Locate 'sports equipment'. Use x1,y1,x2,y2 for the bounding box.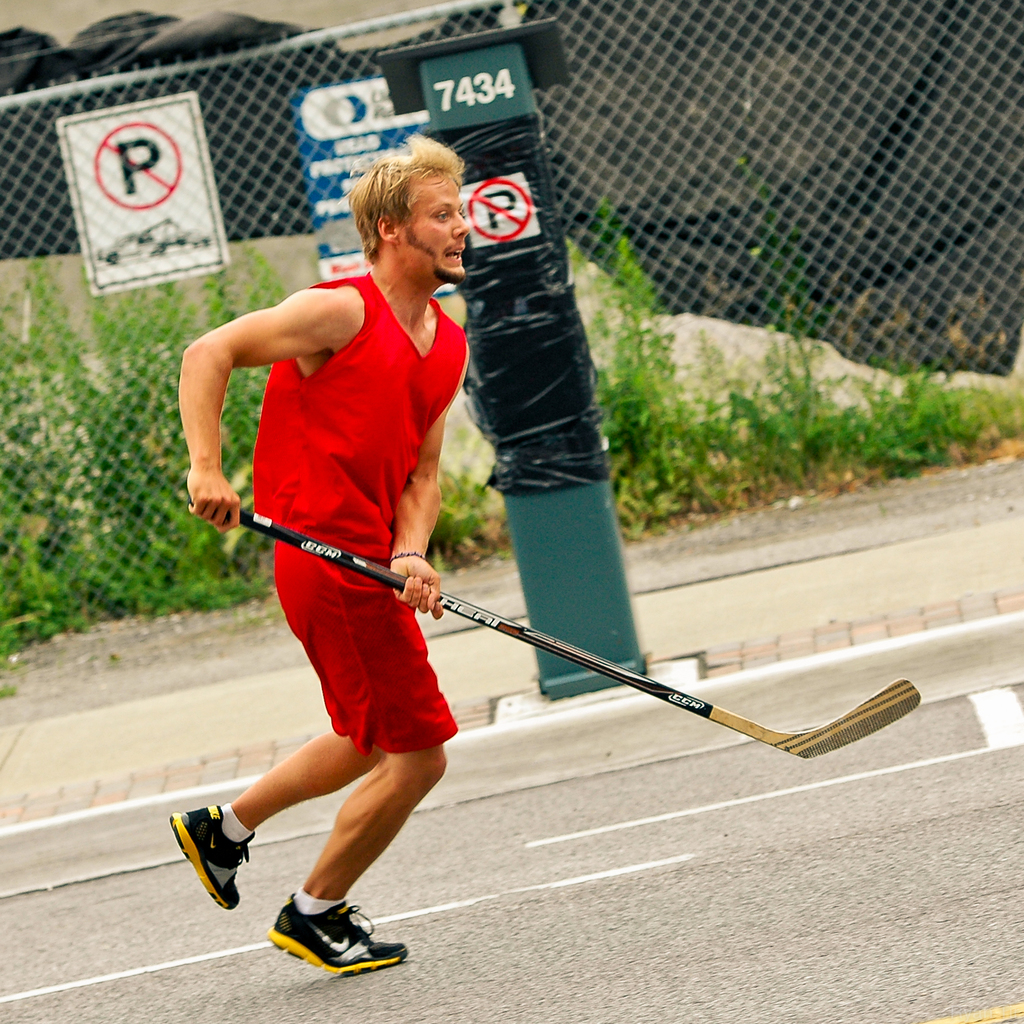
189,500,924,762.
